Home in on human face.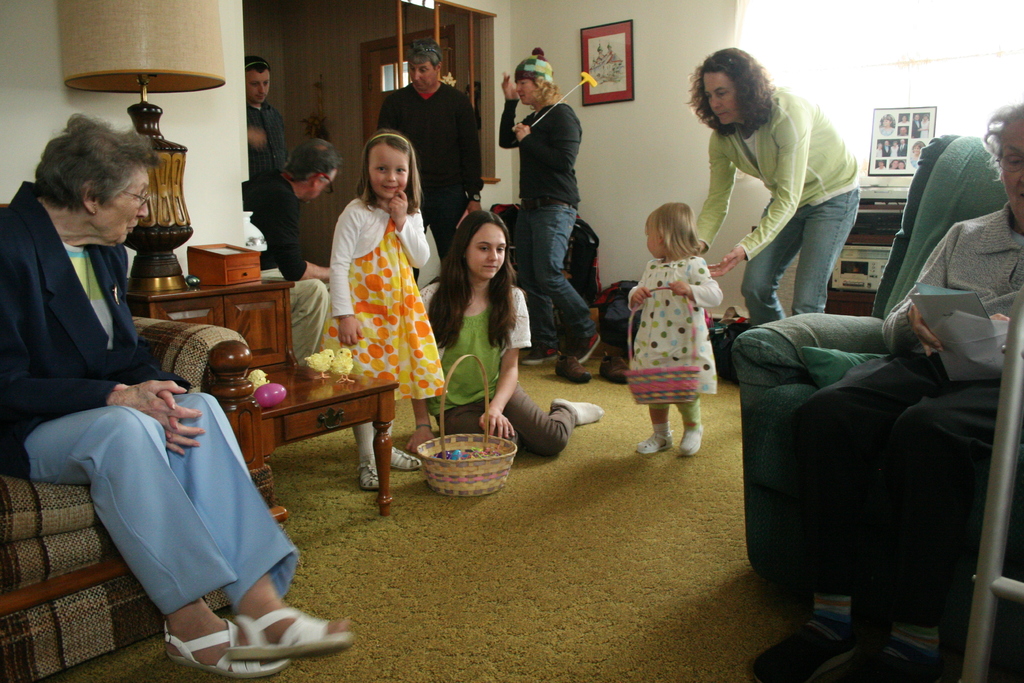
Homed in at box(706, 73, 740, 126).
